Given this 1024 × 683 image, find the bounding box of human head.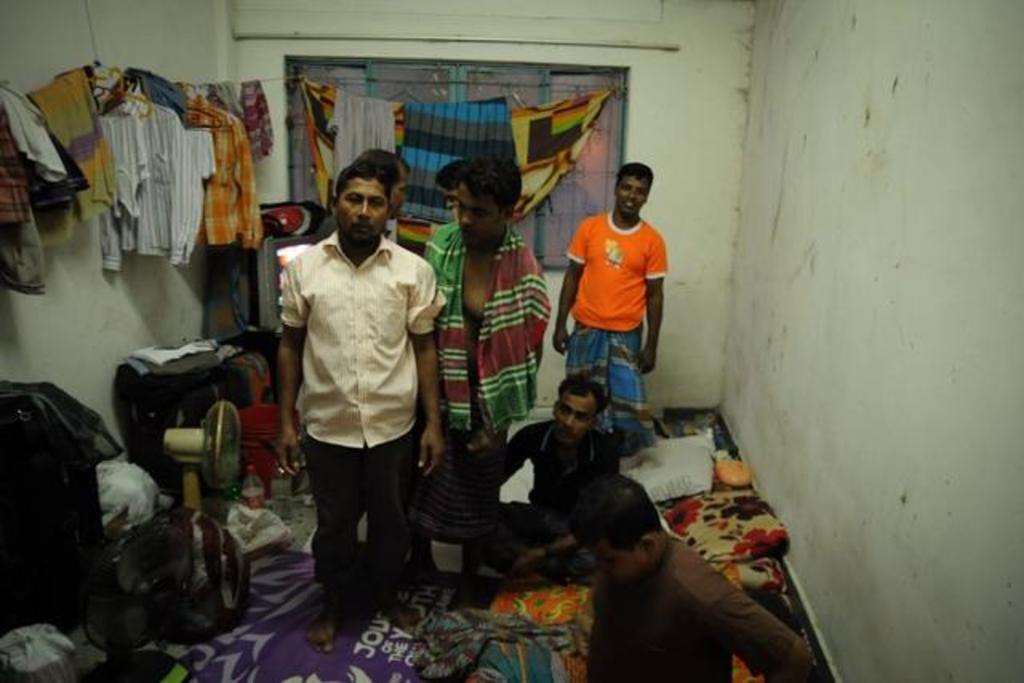
left=552, top=373, right=606, bottom=446.
